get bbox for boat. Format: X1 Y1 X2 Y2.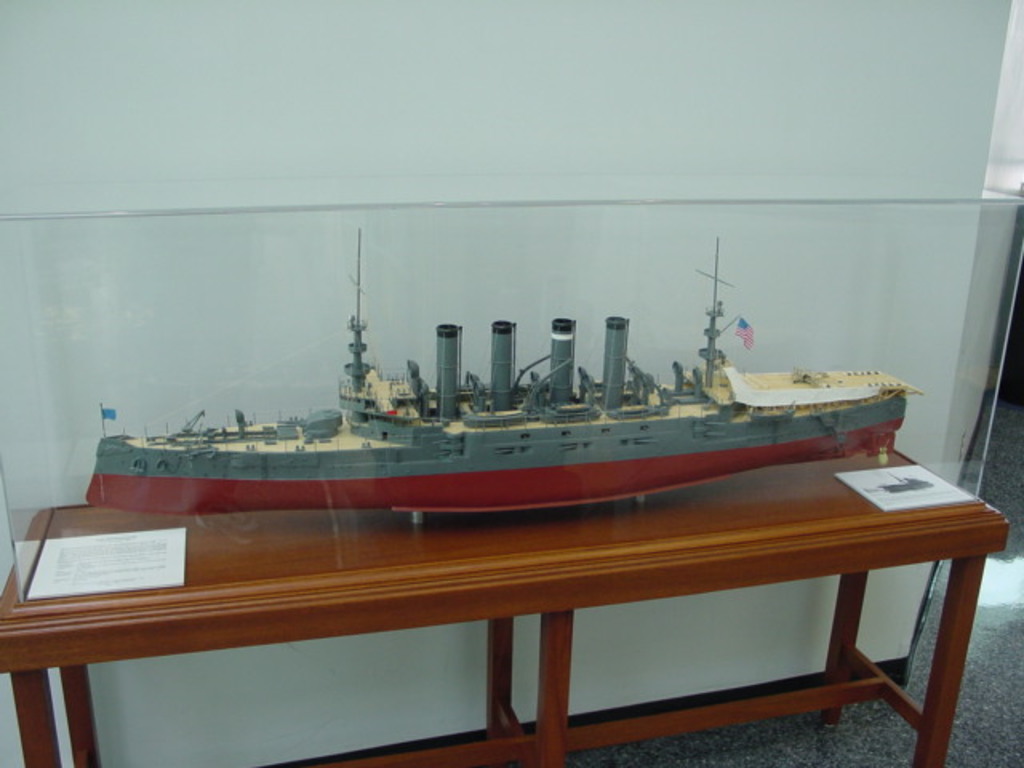
67 198 926 570.
